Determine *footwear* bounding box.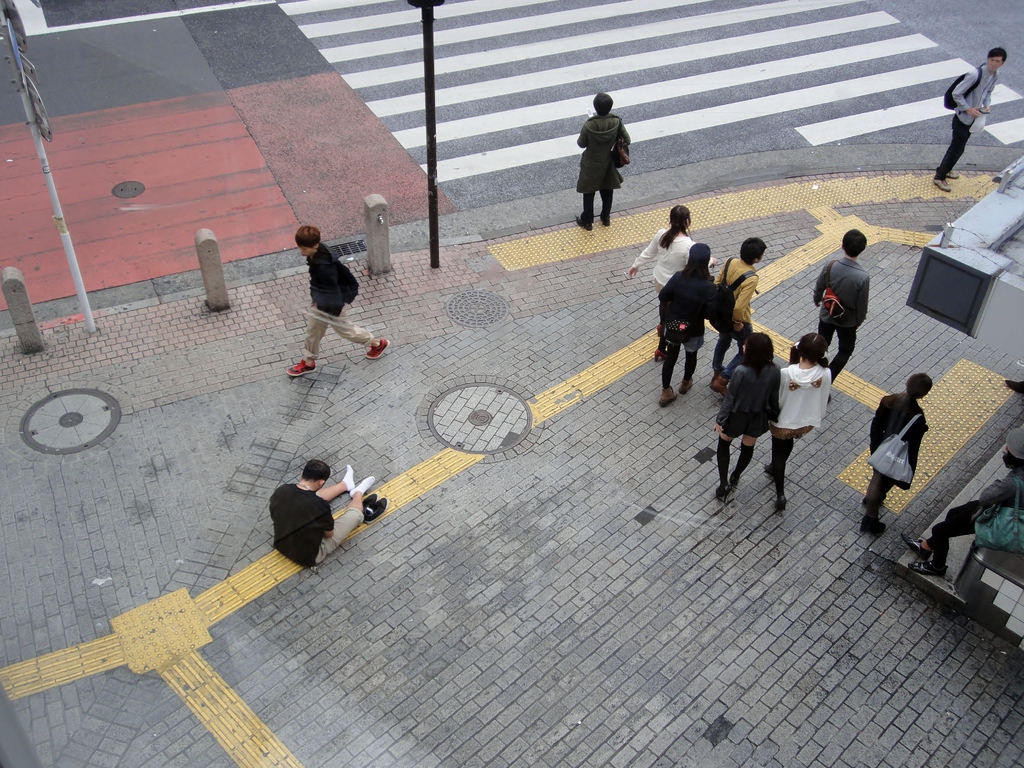
Determined: detection(727, 472, 738, 485).
